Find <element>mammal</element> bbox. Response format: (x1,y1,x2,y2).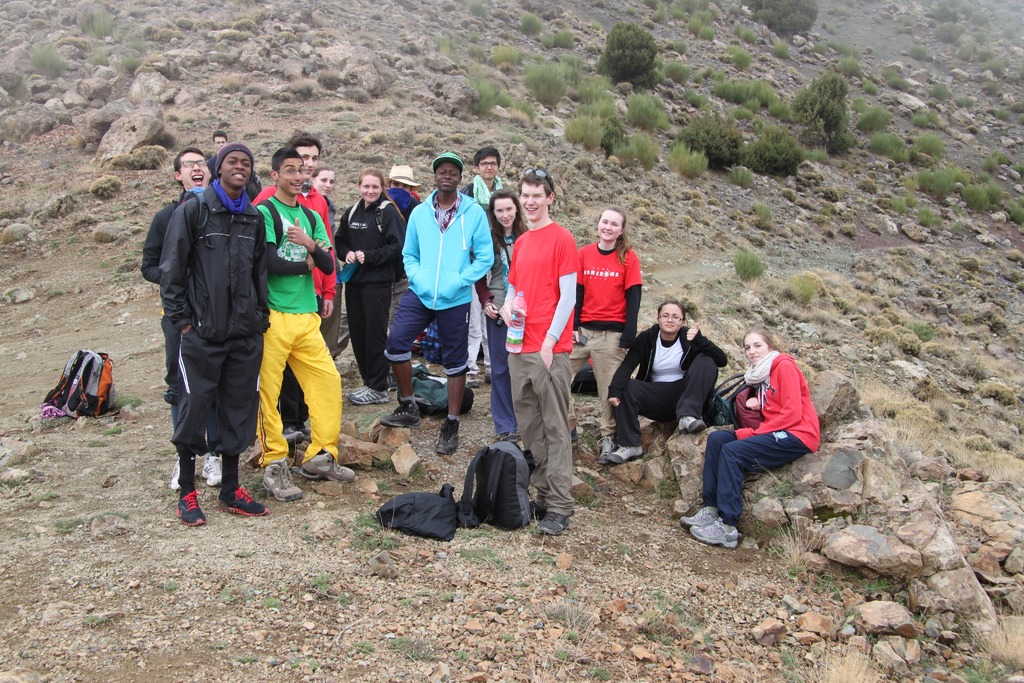
(144,148,224,490).
